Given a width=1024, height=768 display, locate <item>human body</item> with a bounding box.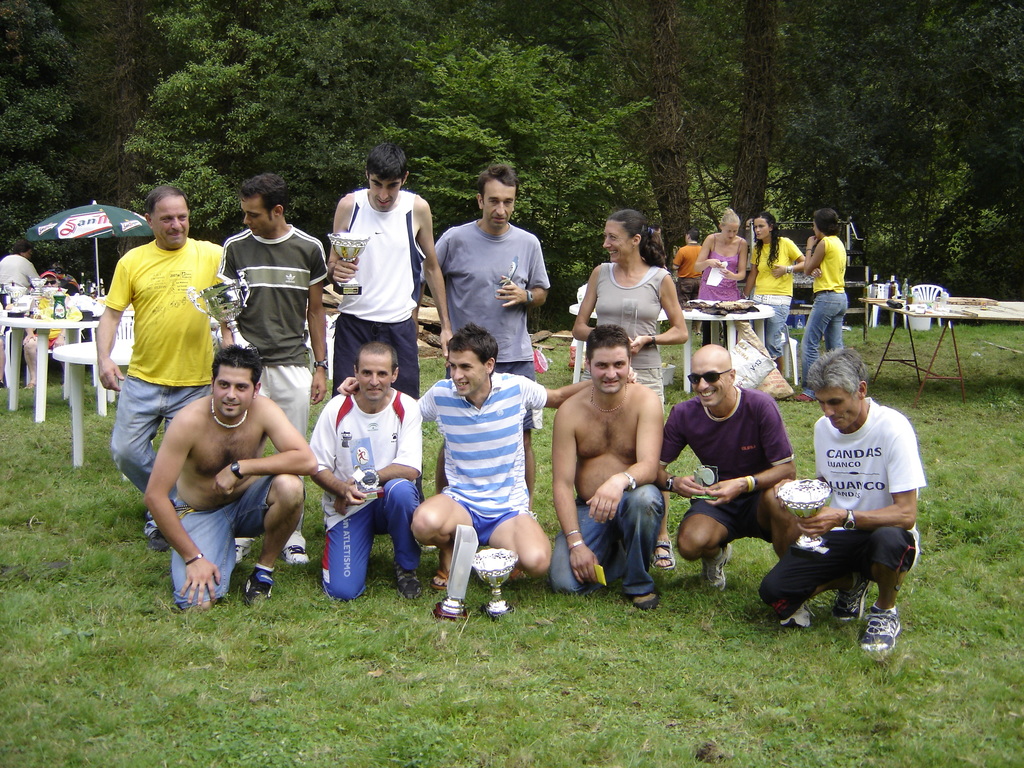
Located: x1=318 y1=143 x2=456 y2=603.
